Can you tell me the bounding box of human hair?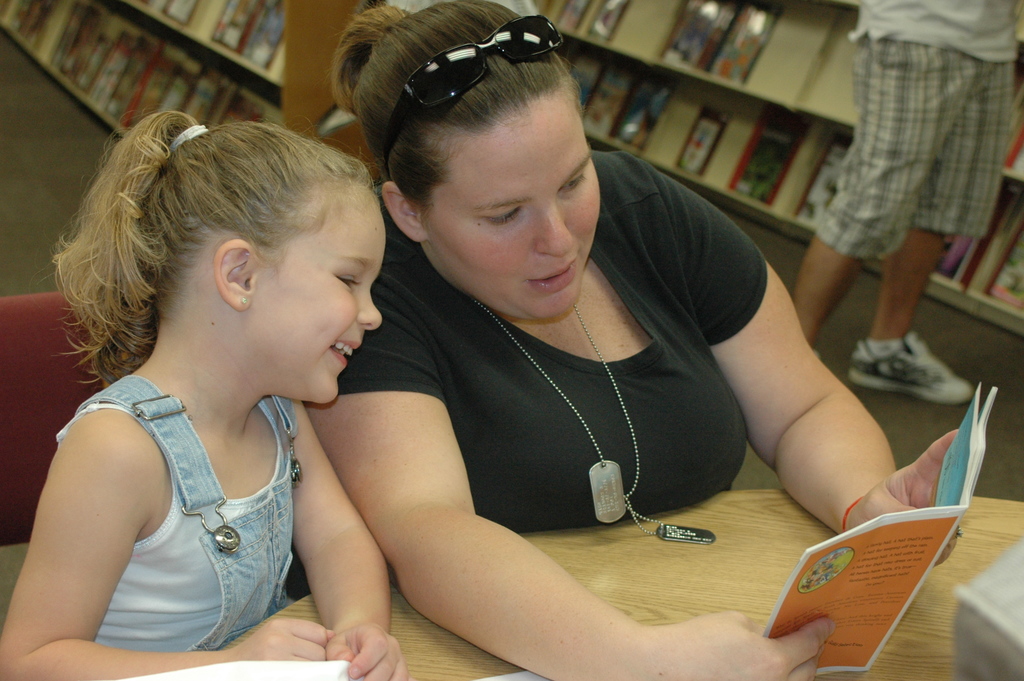
pyautogui.locateOnScreen(56, 104, 397, 412).
